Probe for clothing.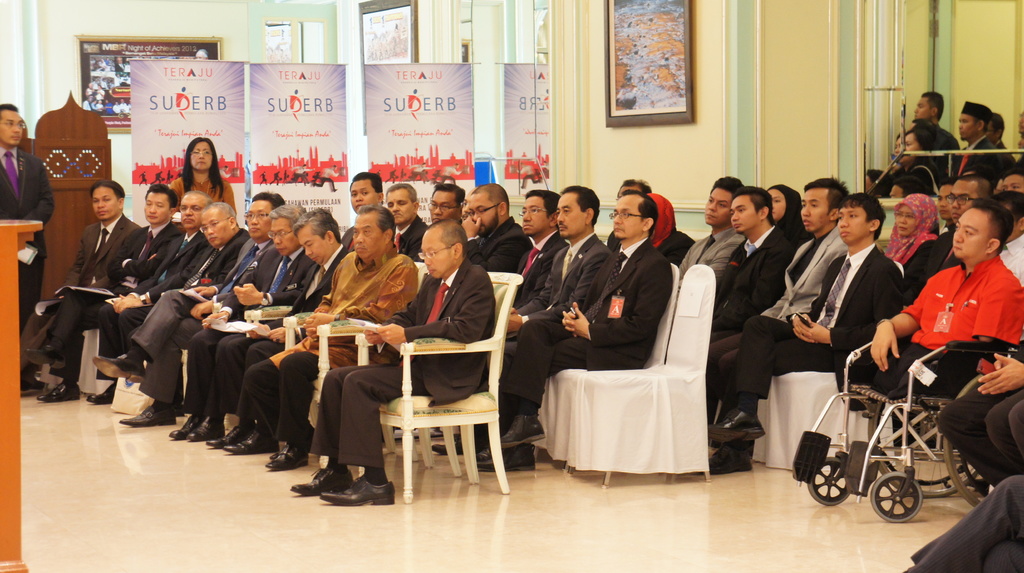
Probe result: x1=765, y1=184, x2=815, y2=252.
